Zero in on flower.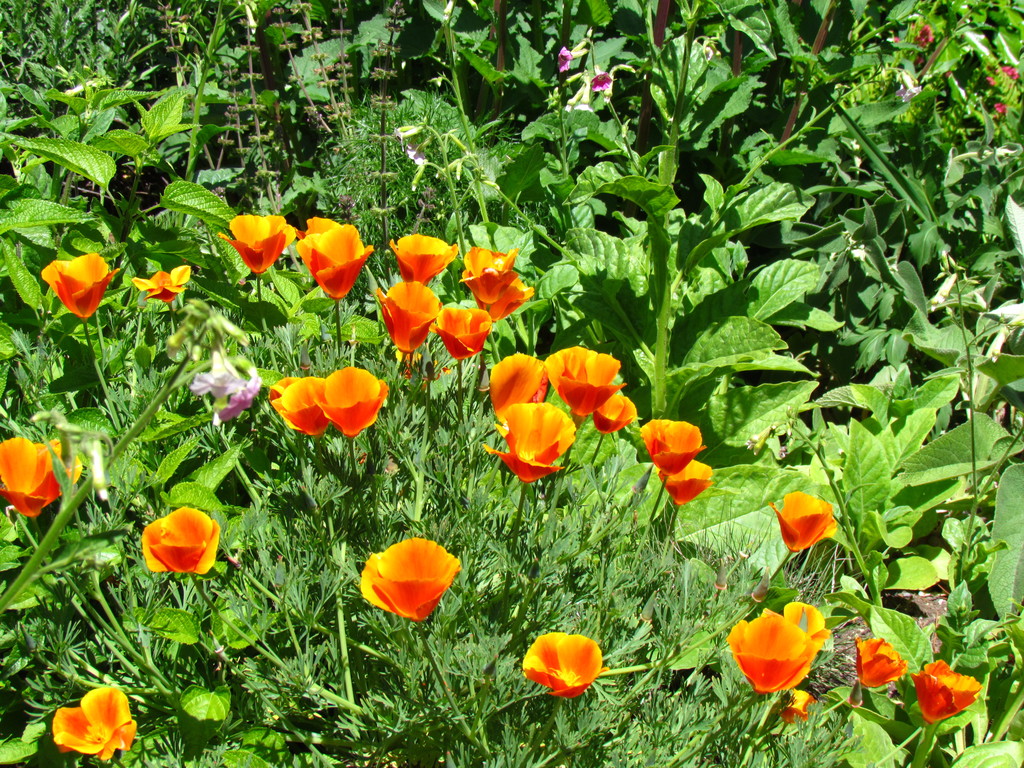
Zeroed in: (left=728, top=611, right=817, bottom=691).
